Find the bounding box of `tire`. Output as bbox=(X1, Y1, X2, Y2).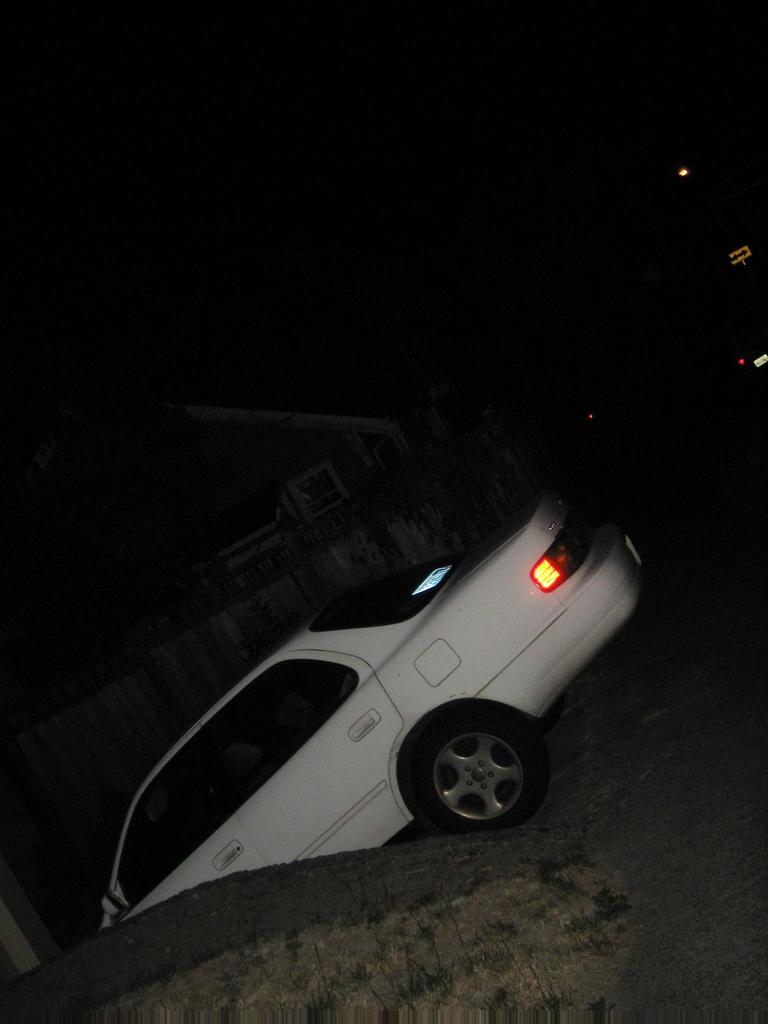
bbox=(401, 710, 563, 836).
